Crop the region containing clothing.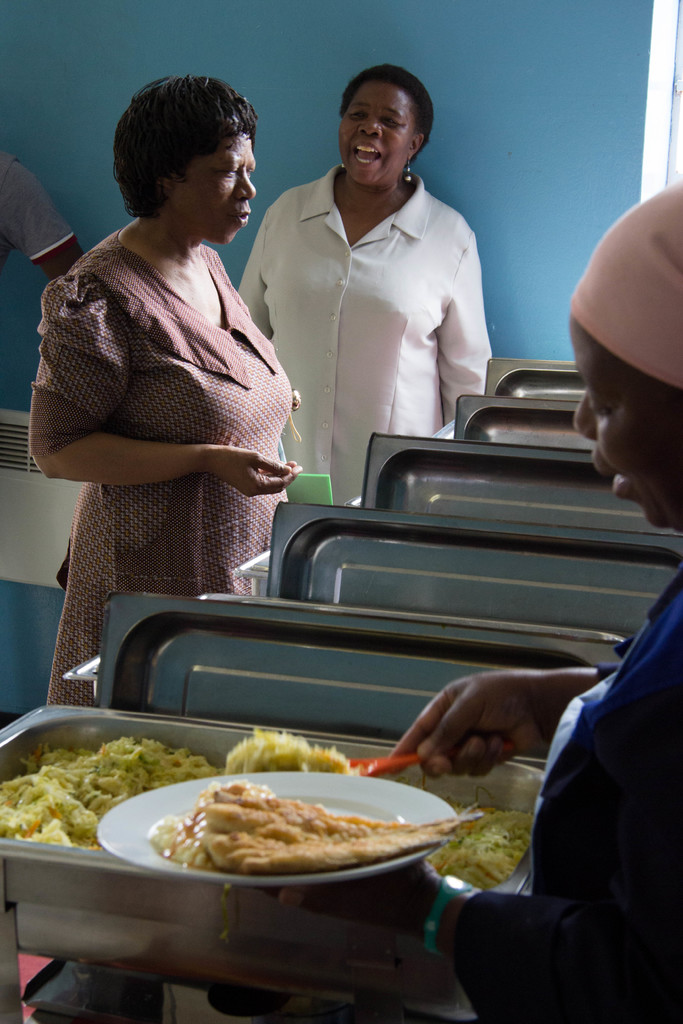
Crop region: crop(443, 580, 682, 1023).
